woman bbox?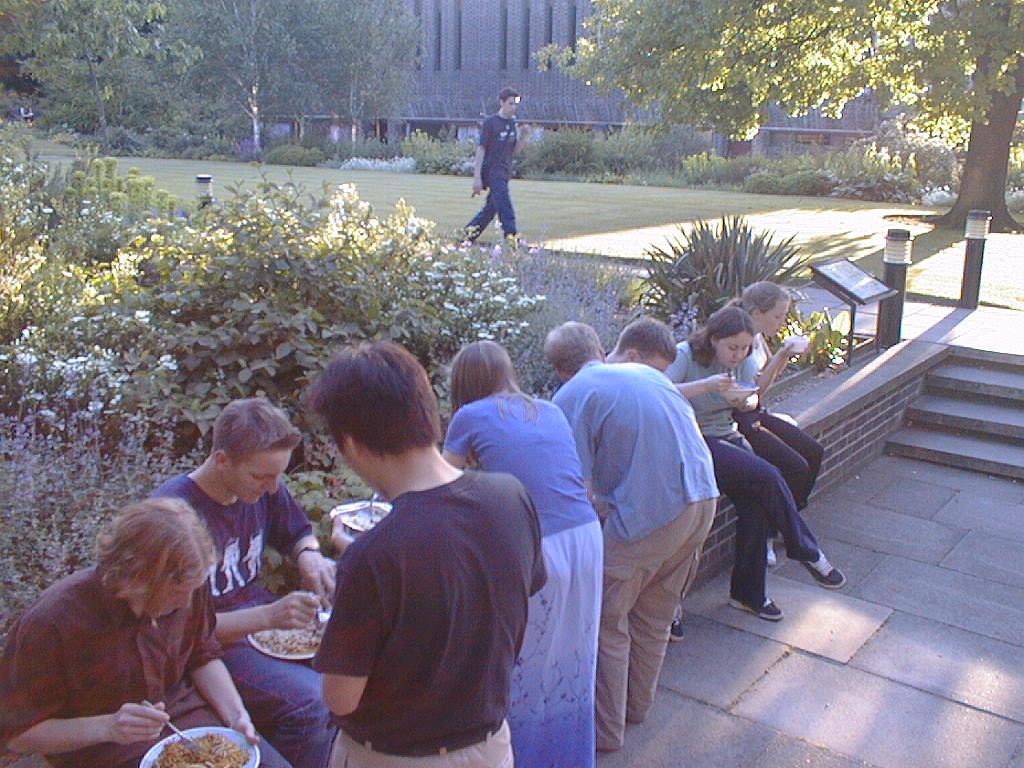
<region>437, 342, 606, 767</region>
